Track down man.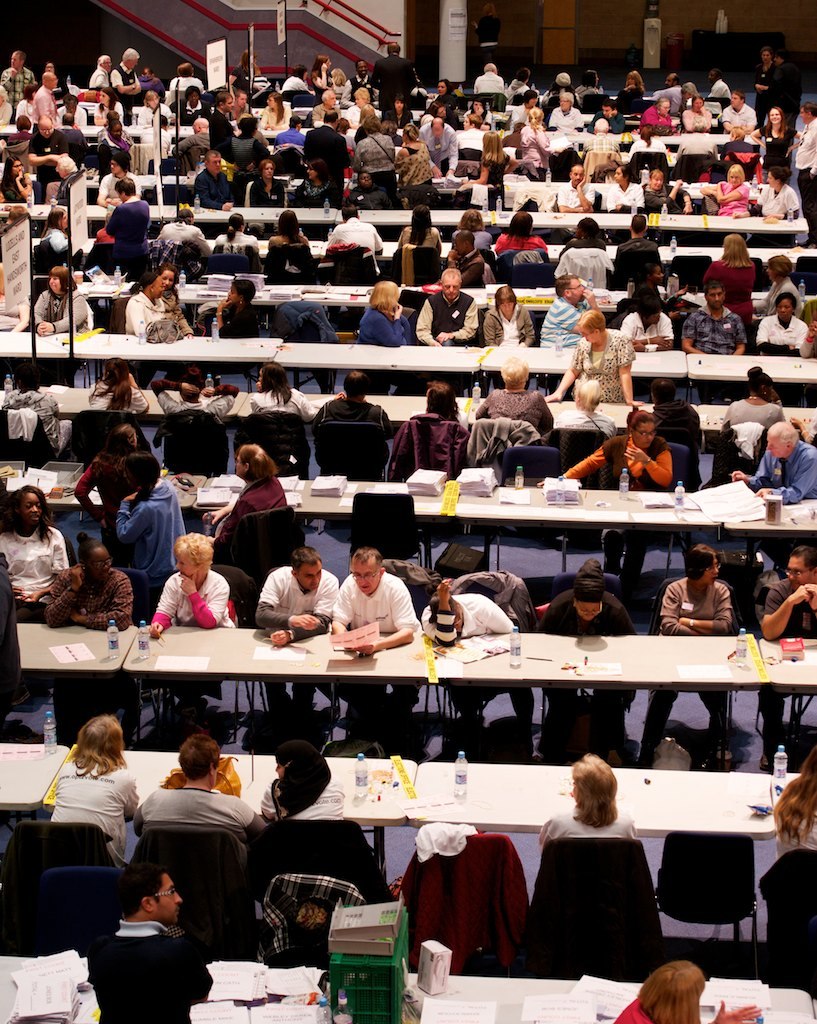
Tracked to [649,72,683,112].
